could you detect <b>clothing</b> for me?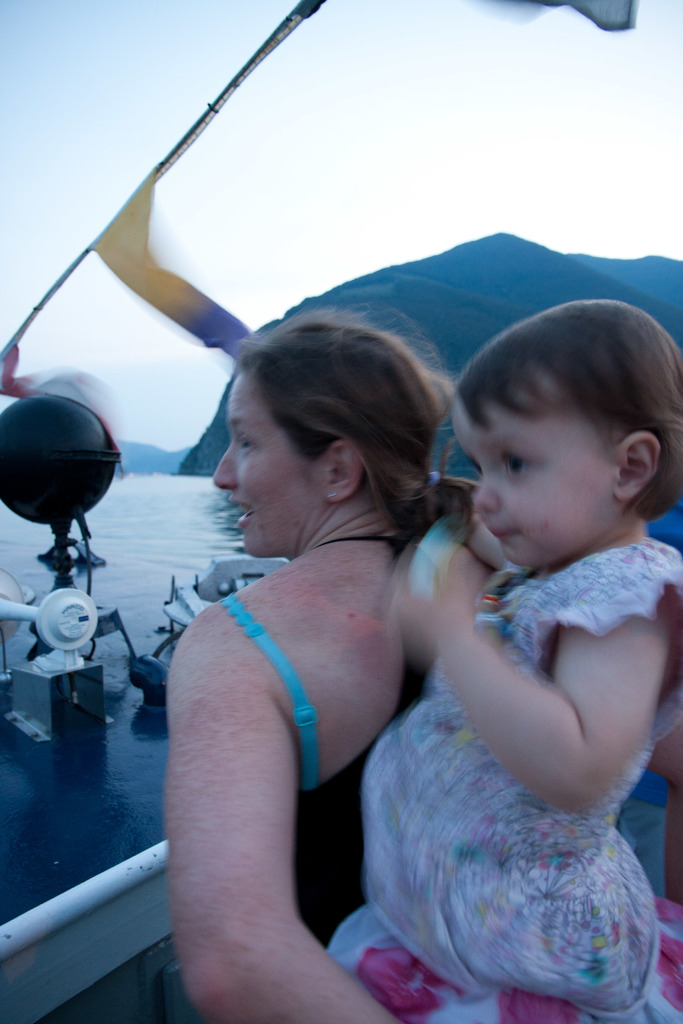
Detection result: {"x1": 217, "y1": 532, "x2": 429, "y2": 950}.
